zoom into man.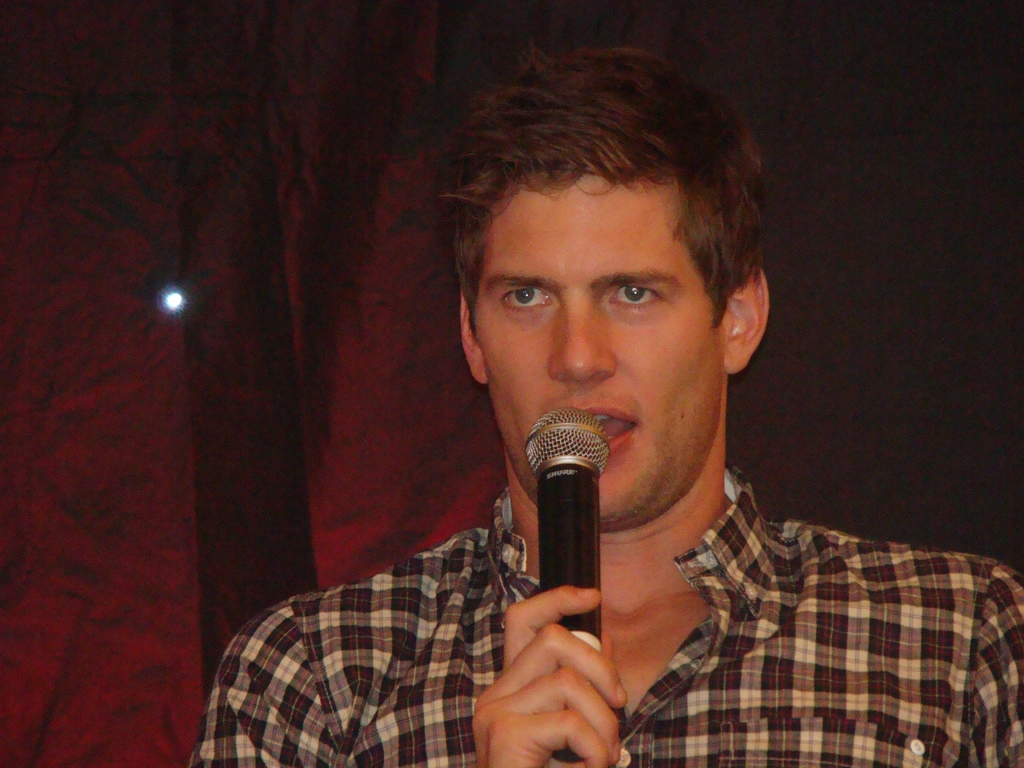
Zoom target: box=[261, 81, 959, 767].
